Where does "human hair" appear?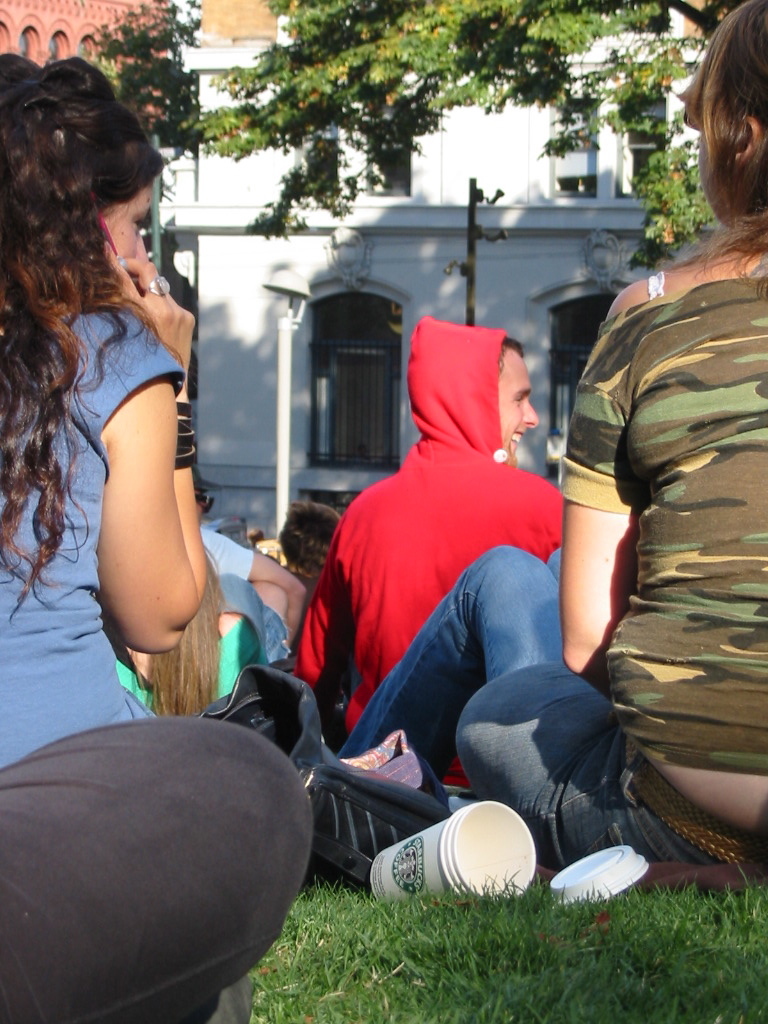
Appears at left=499, top=338, right=524, bottom=379.
